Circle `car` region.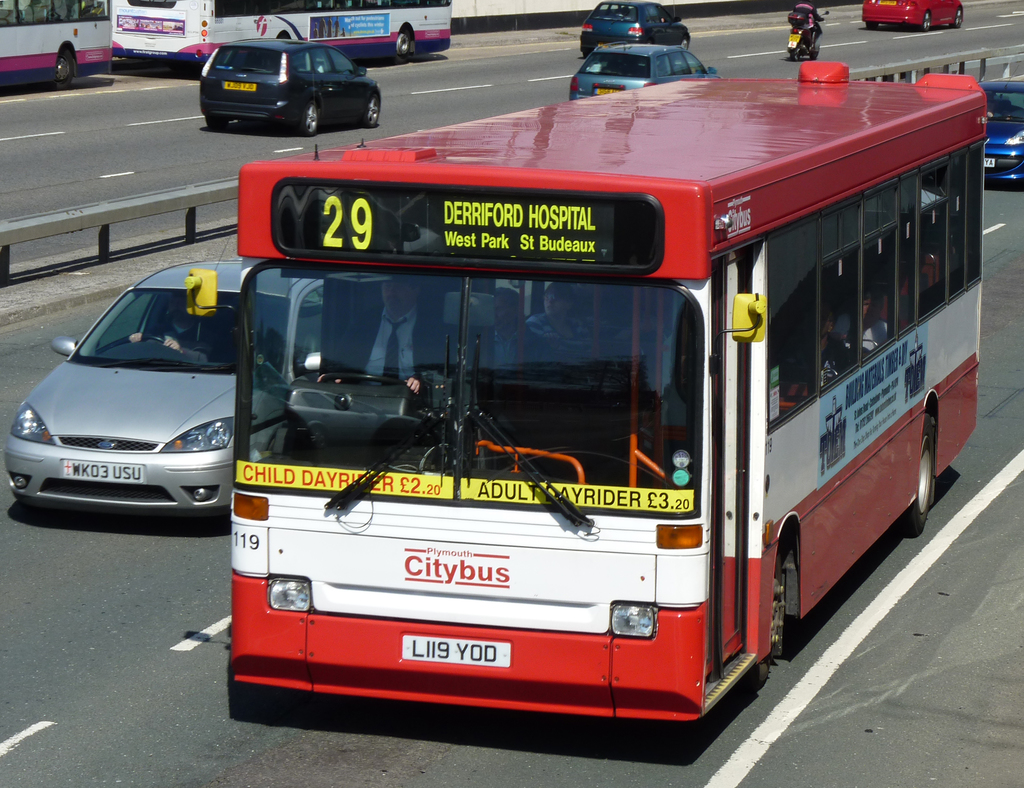
Region: [x1=863, y1=0, x2=963, y2=33].
